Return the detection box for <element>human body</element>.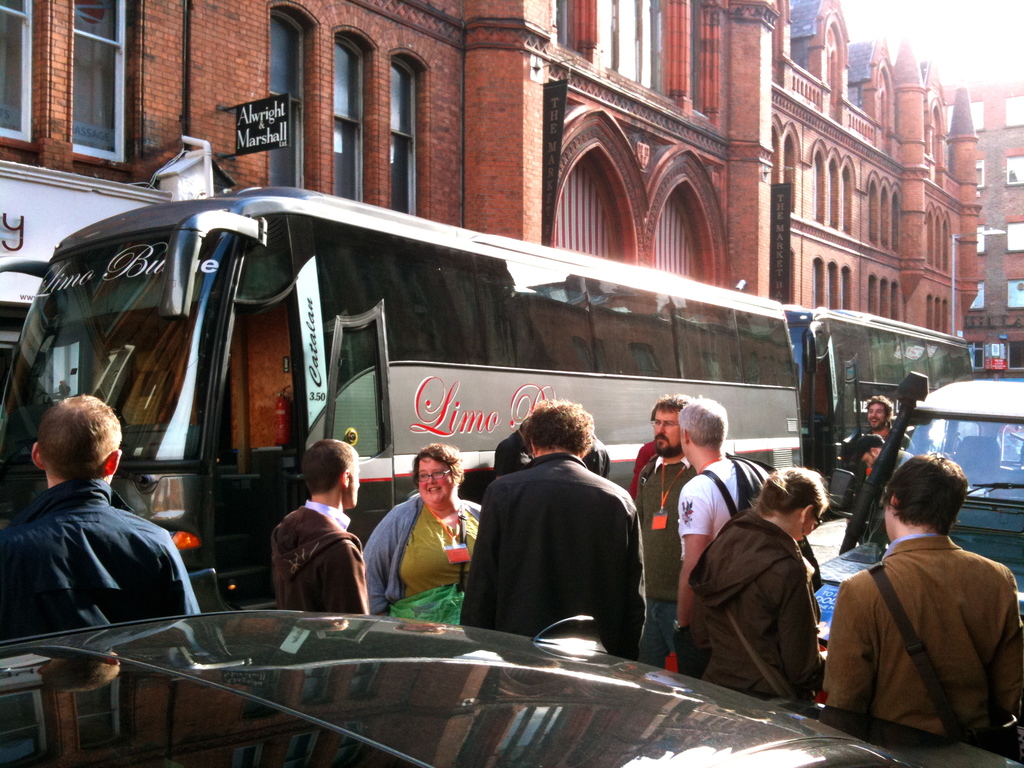
bbox=[459, 457, 651, 658].
